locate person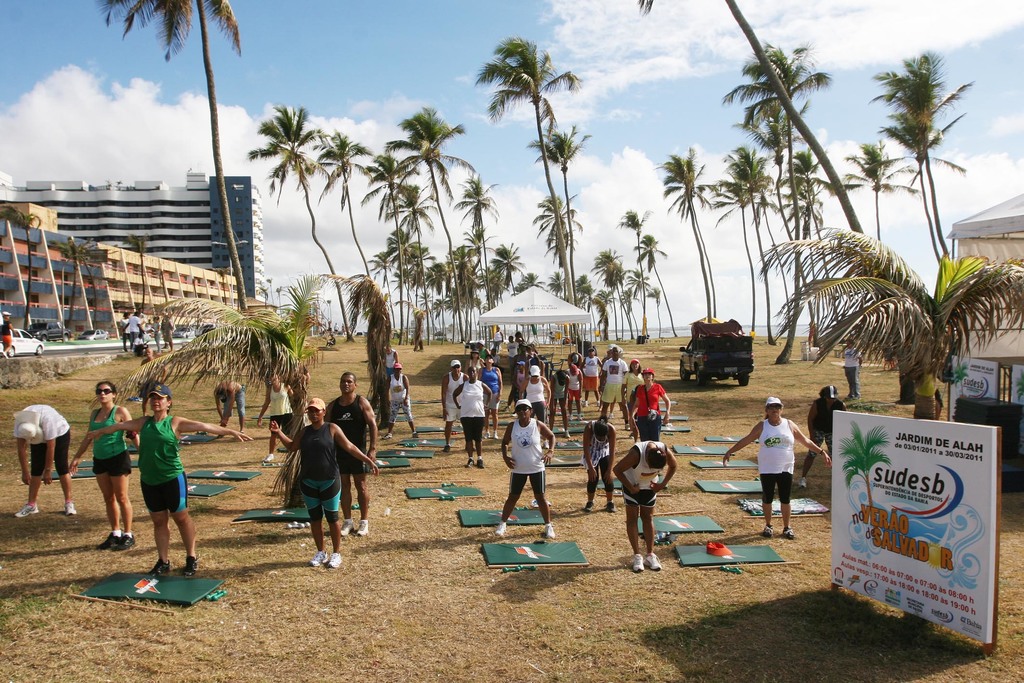
rect(0, 320, 19, 359)
